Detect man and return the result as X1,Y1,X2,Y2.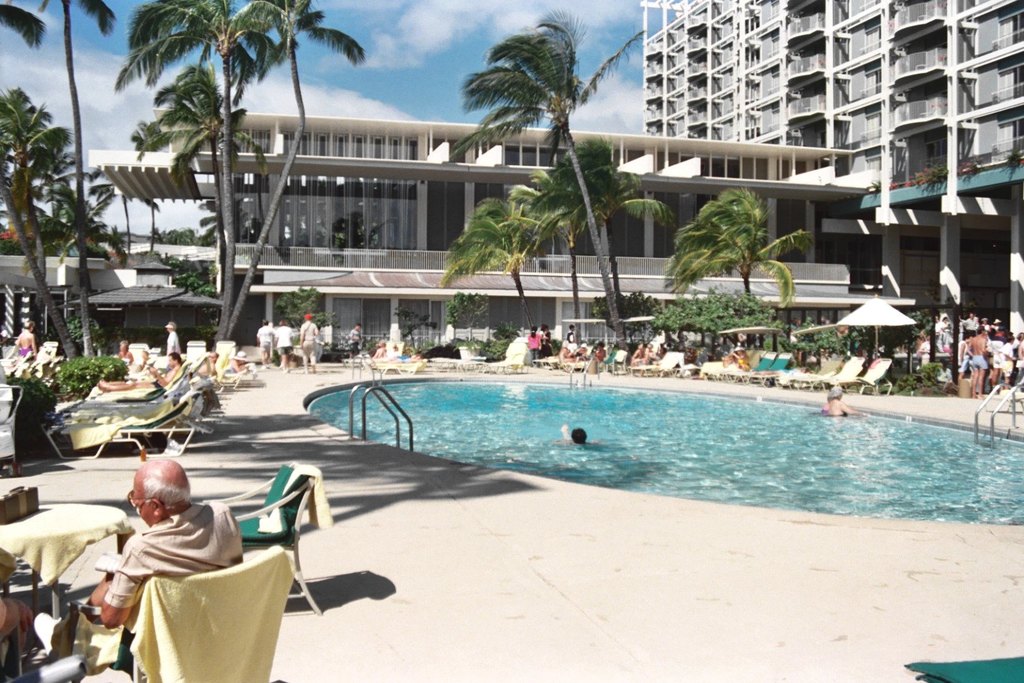
120,339,140,369.
